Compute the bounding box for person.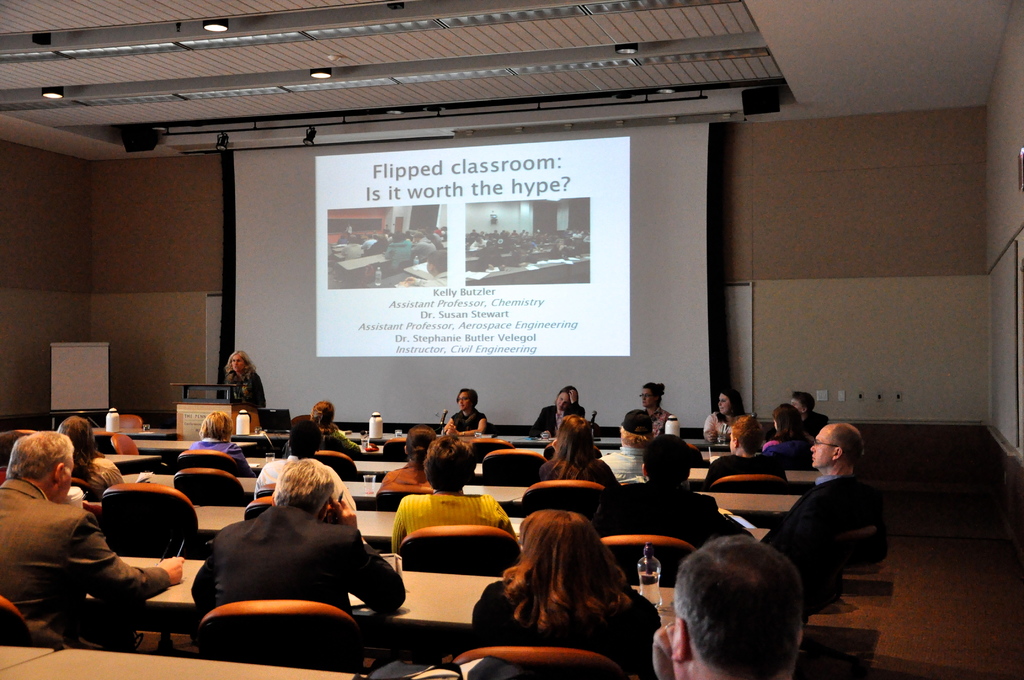
Rect(789, 391, 831, 439).
